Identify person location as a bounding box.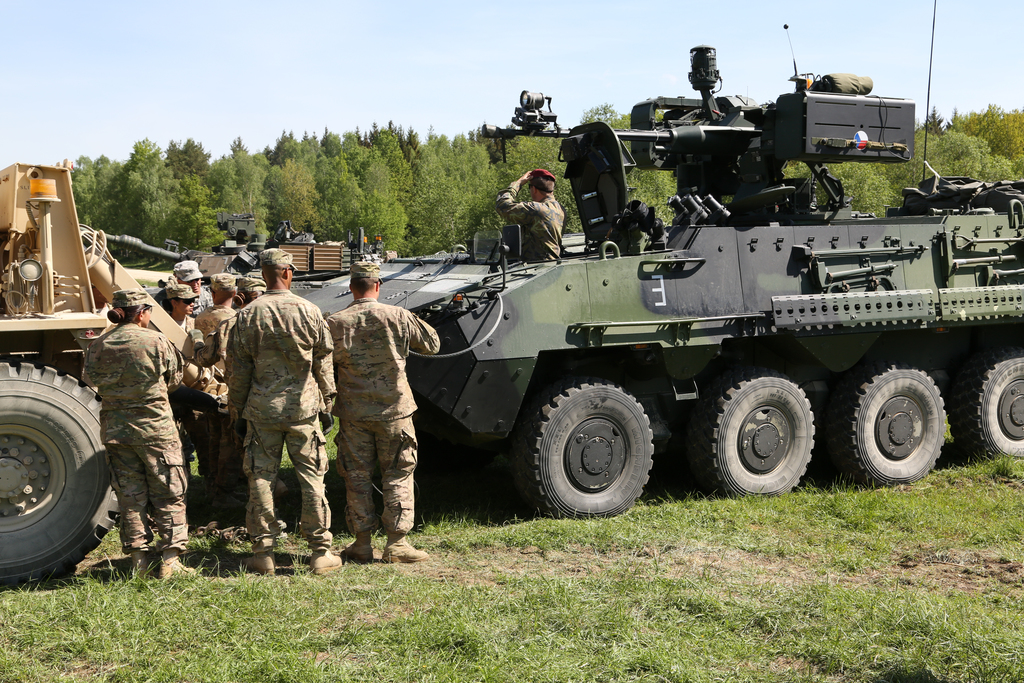
170:262:217:316.
